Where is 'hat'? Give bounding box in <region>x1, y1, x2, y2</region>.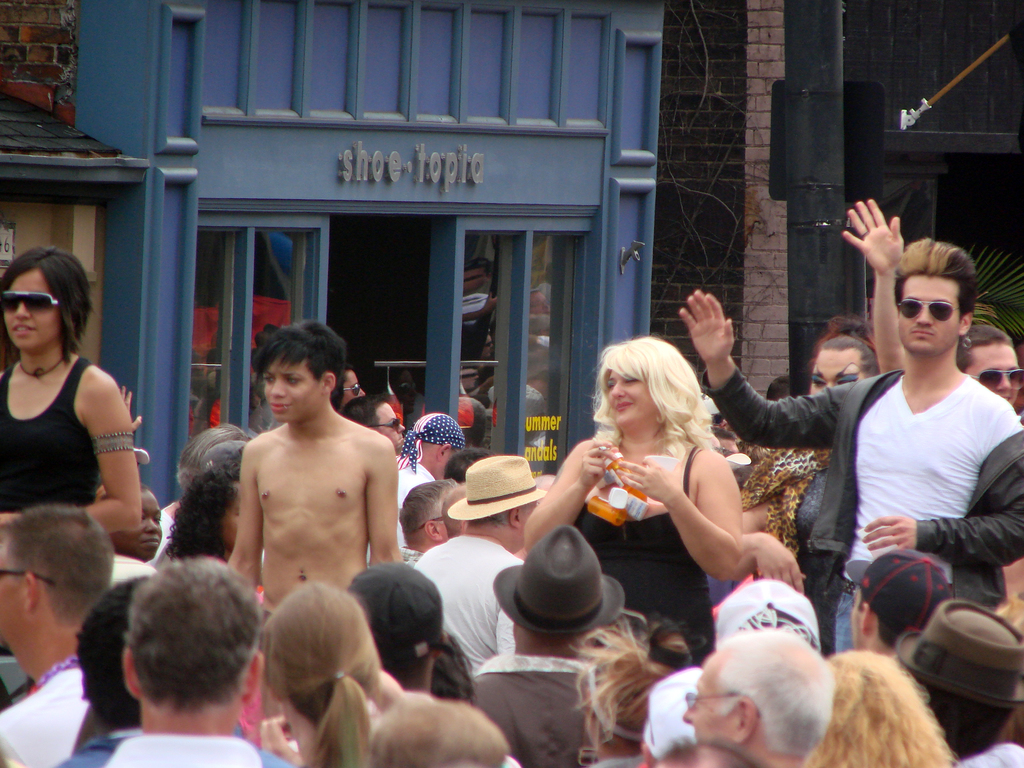
<region>445, 455, 550, 521</region>.
